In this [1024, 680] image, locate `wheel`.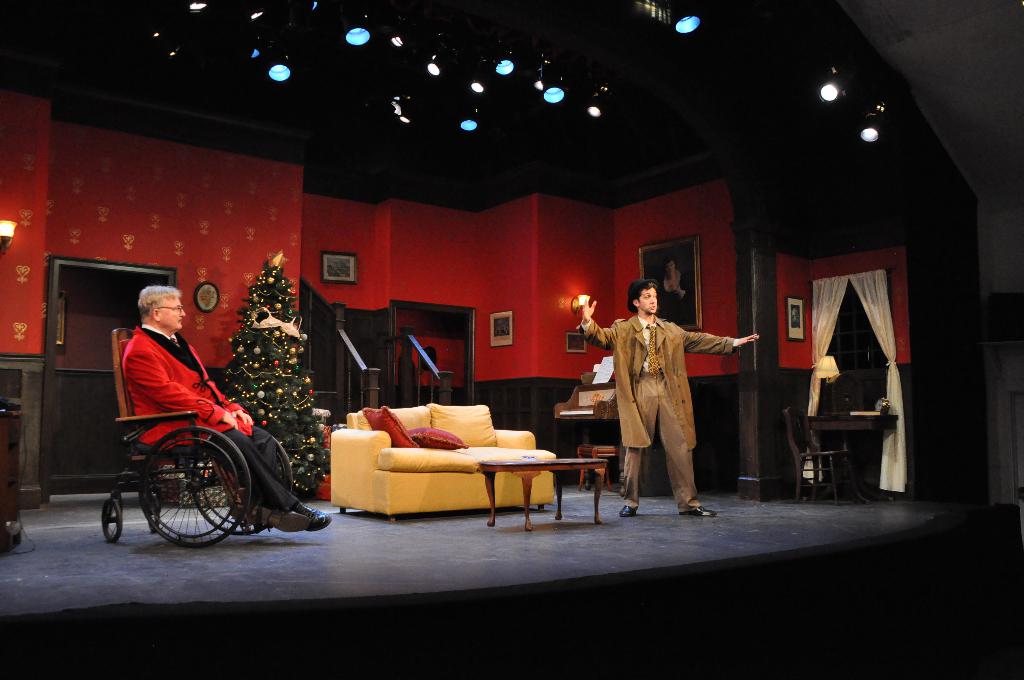
Bounding box: BBox(146, 495, 162, 538).
